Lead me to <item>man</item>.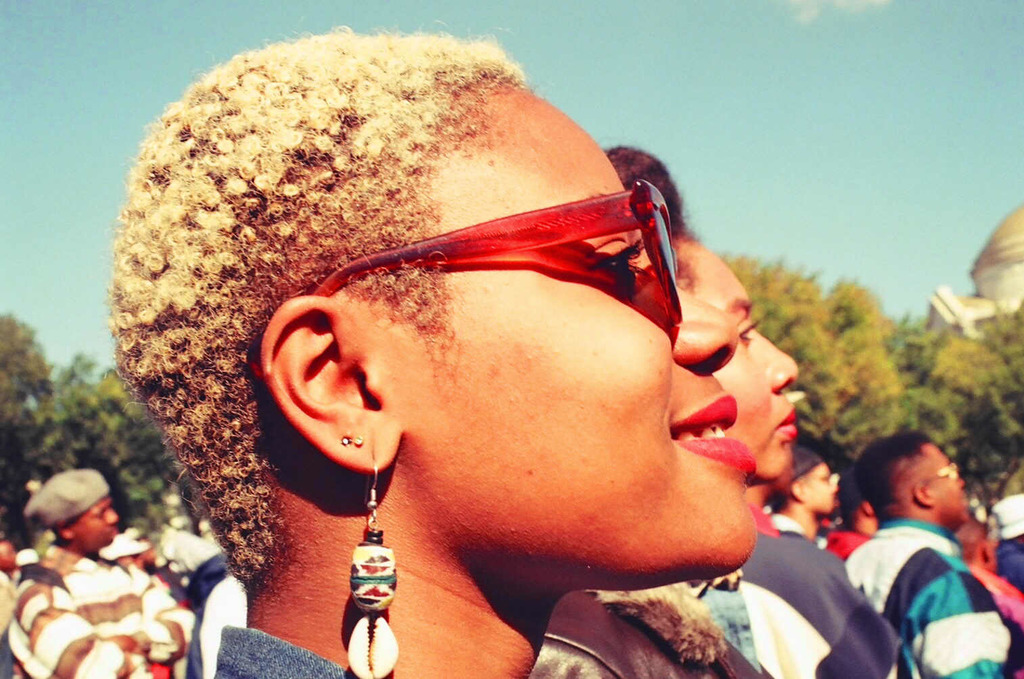
Lead to <bbox>185, 551, 246, 678</bbox>.
